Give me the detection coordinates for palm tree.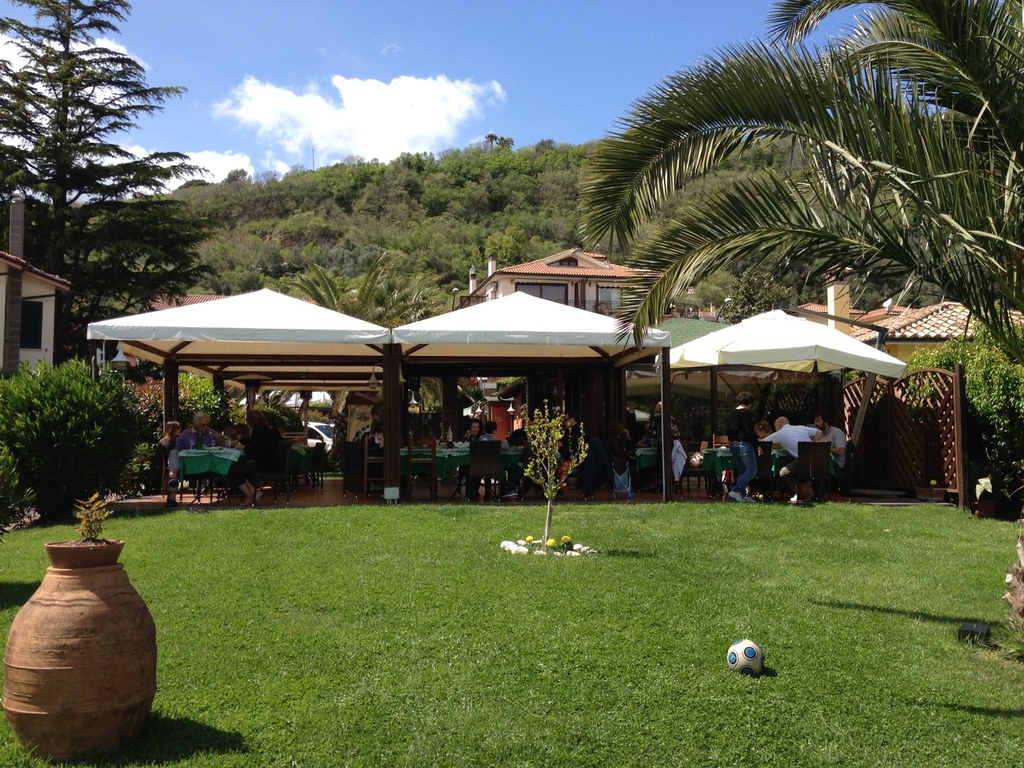
[x1=12, y1=347, x2=138, y2=500].
